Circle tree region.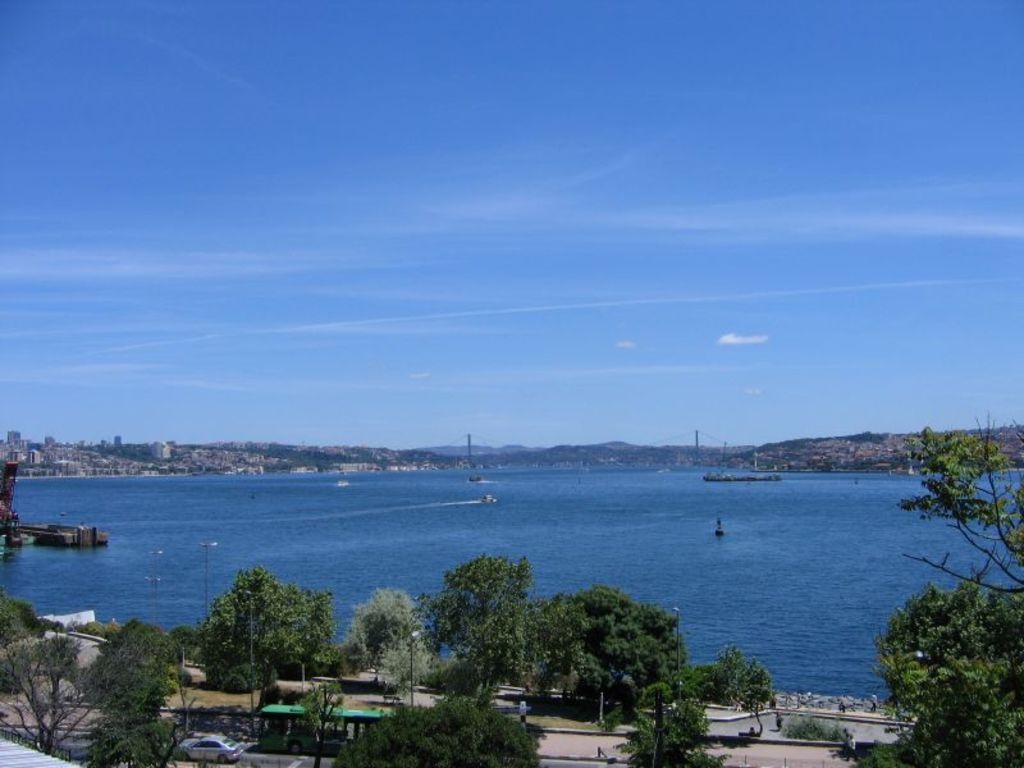
Region: detection(521, 586, 689, 721).
